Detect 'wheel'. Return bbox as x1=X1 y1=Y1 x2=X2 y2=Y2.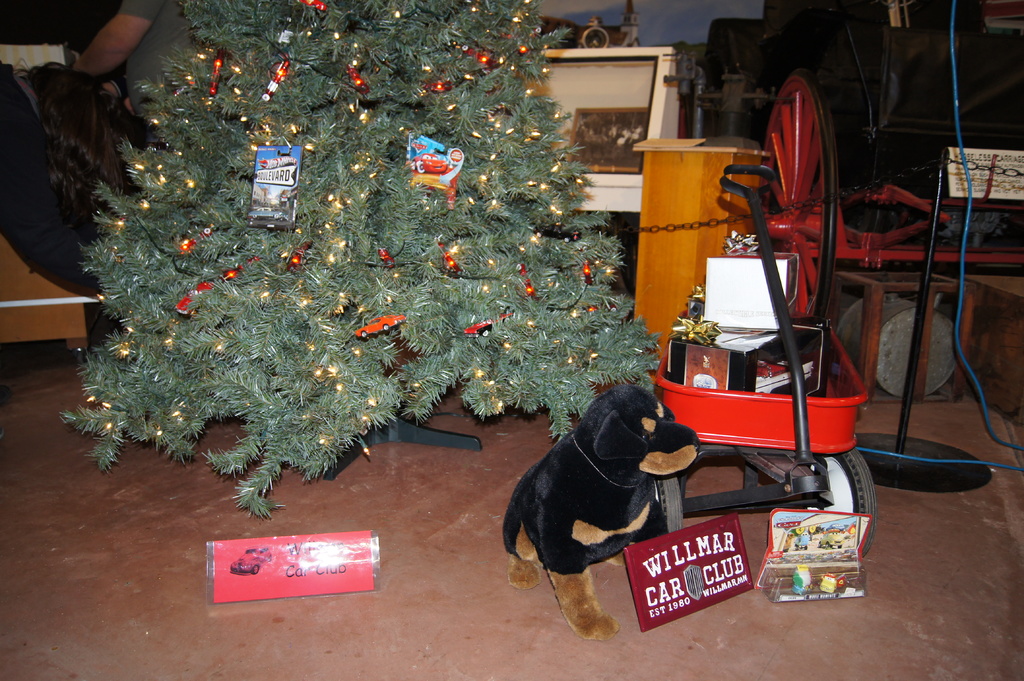
x1=836 y1=545 x2=844 y2=550.
